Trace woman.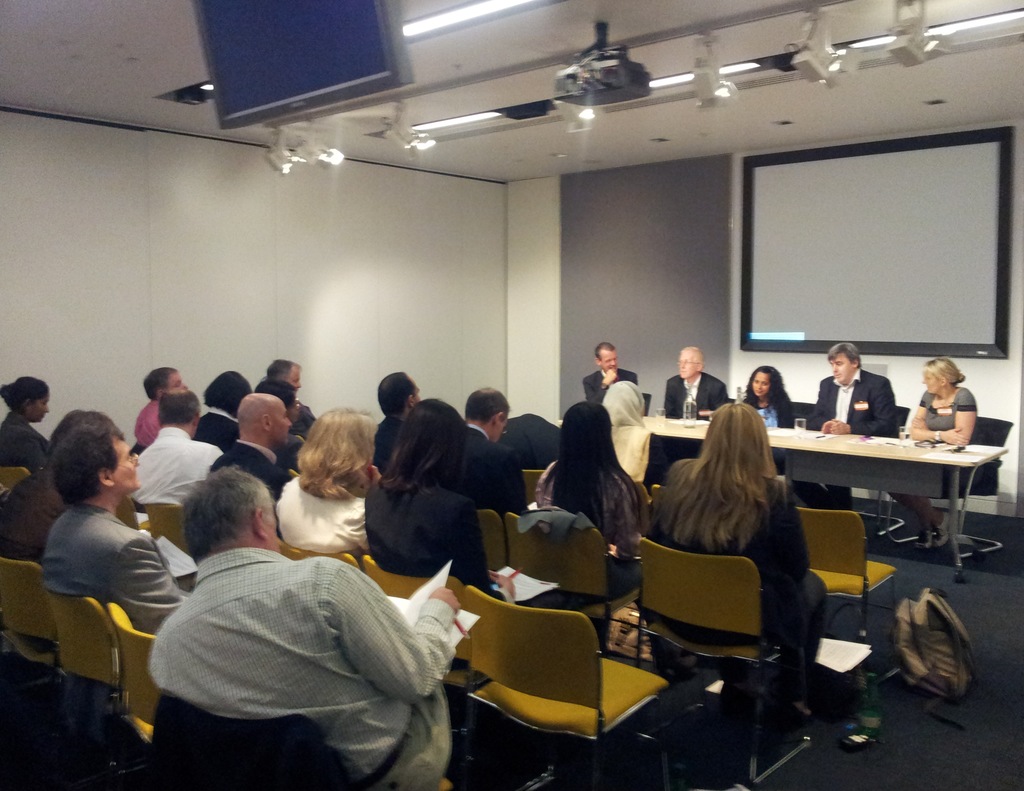
Traced to pyautogui.locateOnScreen(531, 398, 658, 560).
